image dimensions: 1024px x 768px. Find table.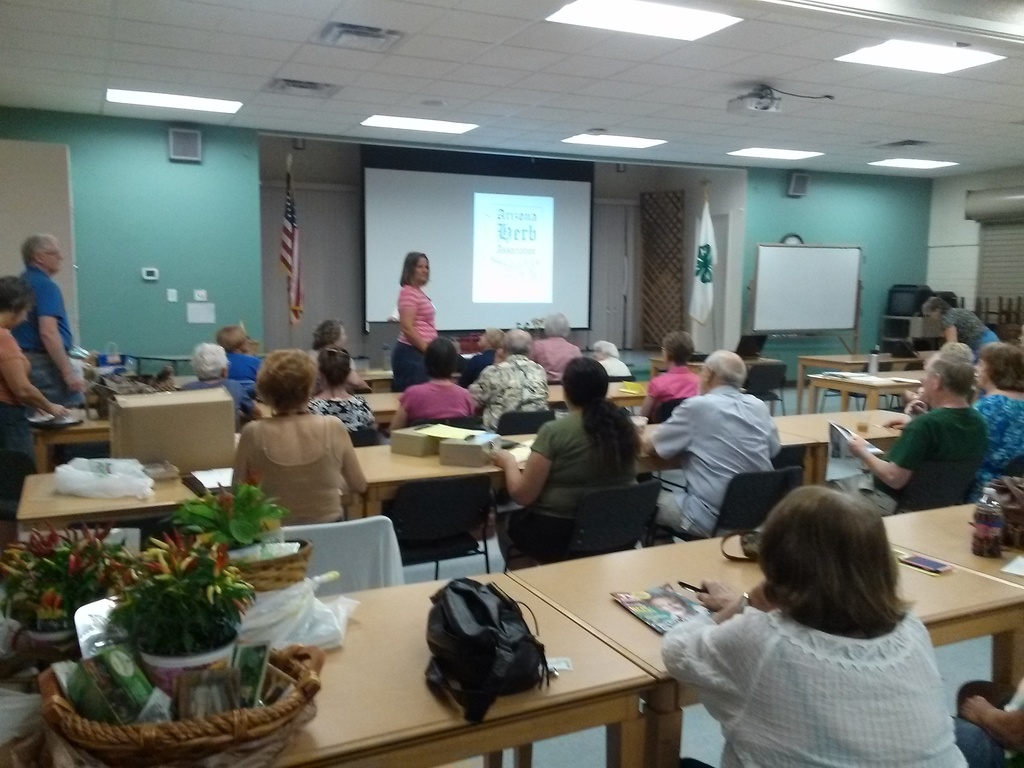
left=799, top=369, right=928, bottom=409.
